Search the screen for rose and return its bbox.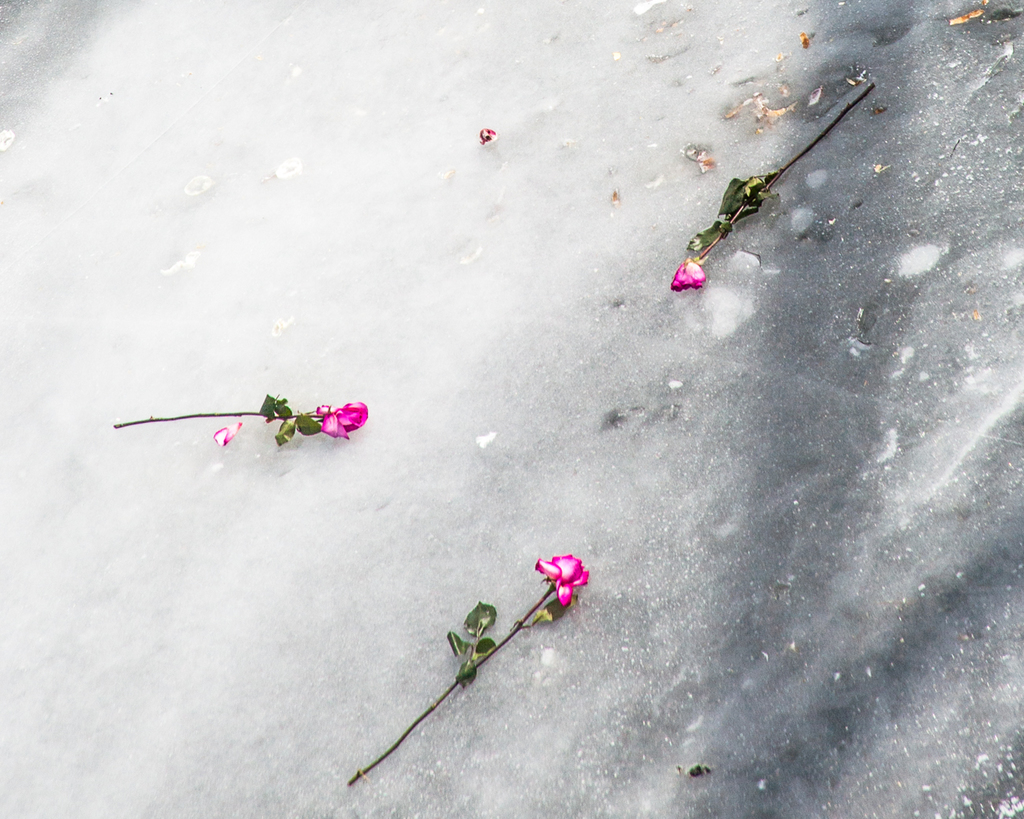
Found: select_region(533, 553, 590, 606).
